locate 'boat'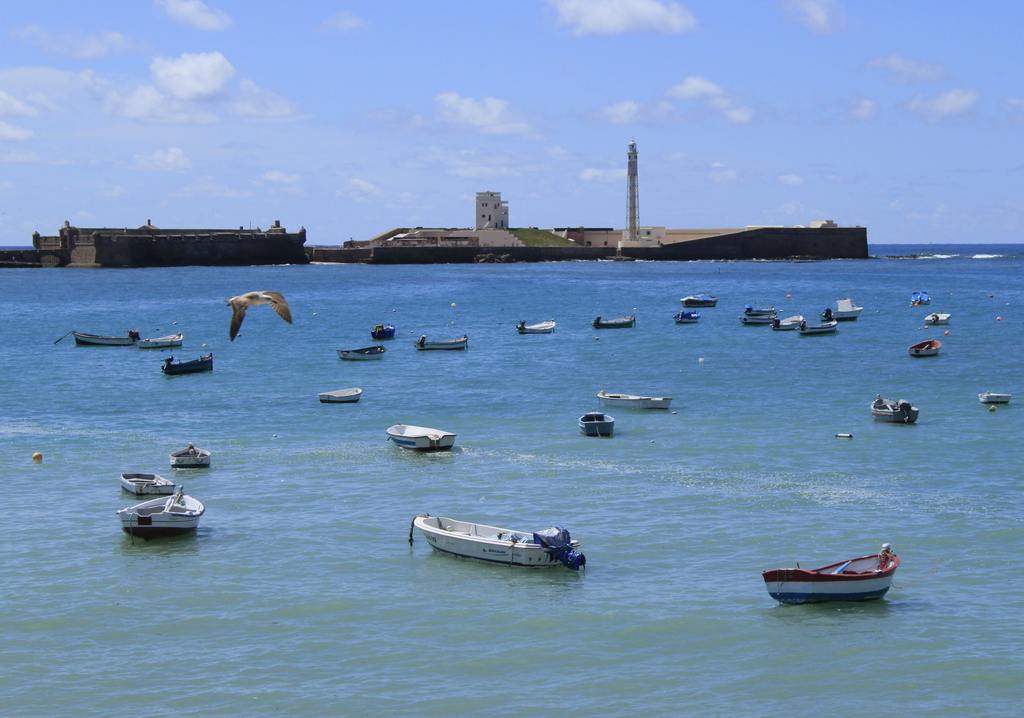
Rect(372, 324, 397, 343)
